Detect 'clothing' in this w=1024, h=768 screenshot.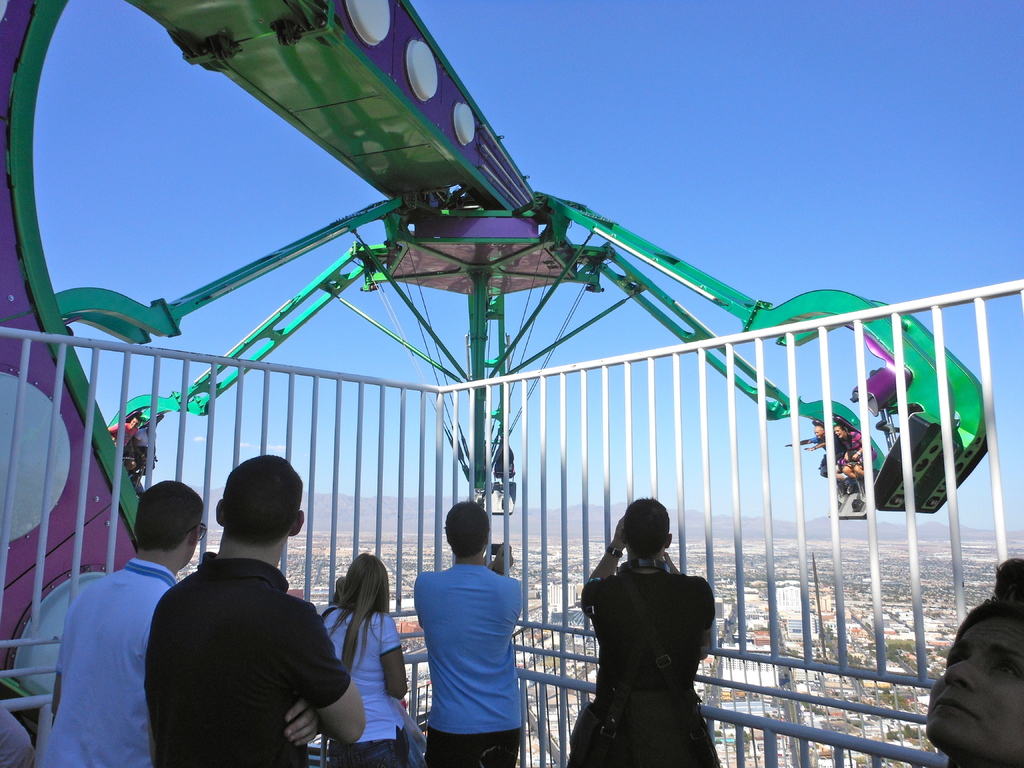
Detection: [410,559,528,767].
